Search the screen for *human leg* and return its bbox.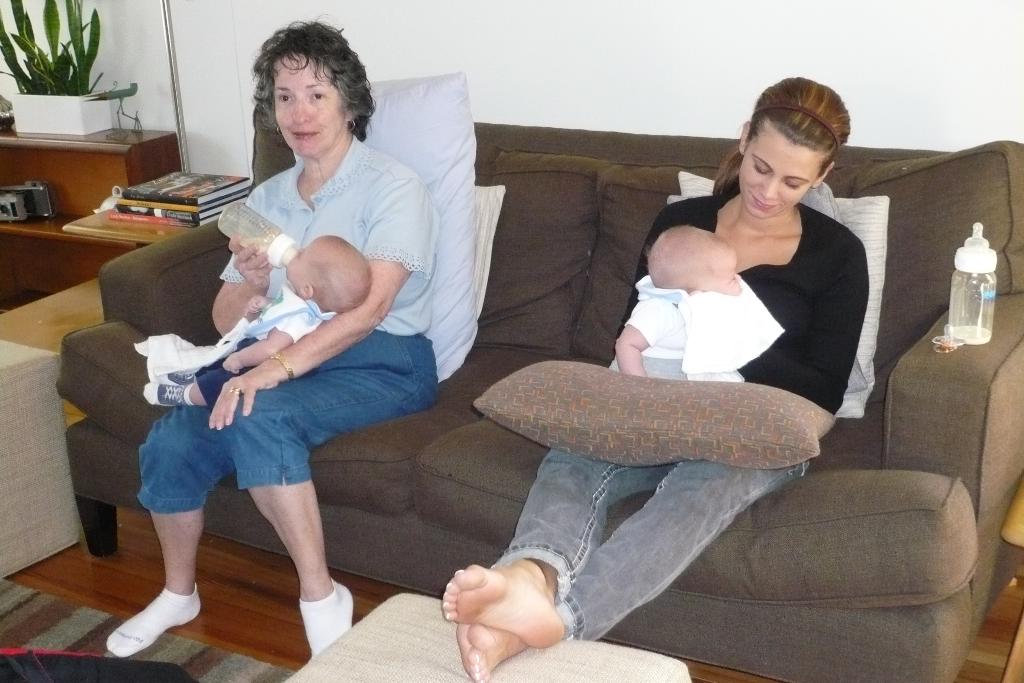
Found: (x1=452, y1=454, x2=805, y2=681).
